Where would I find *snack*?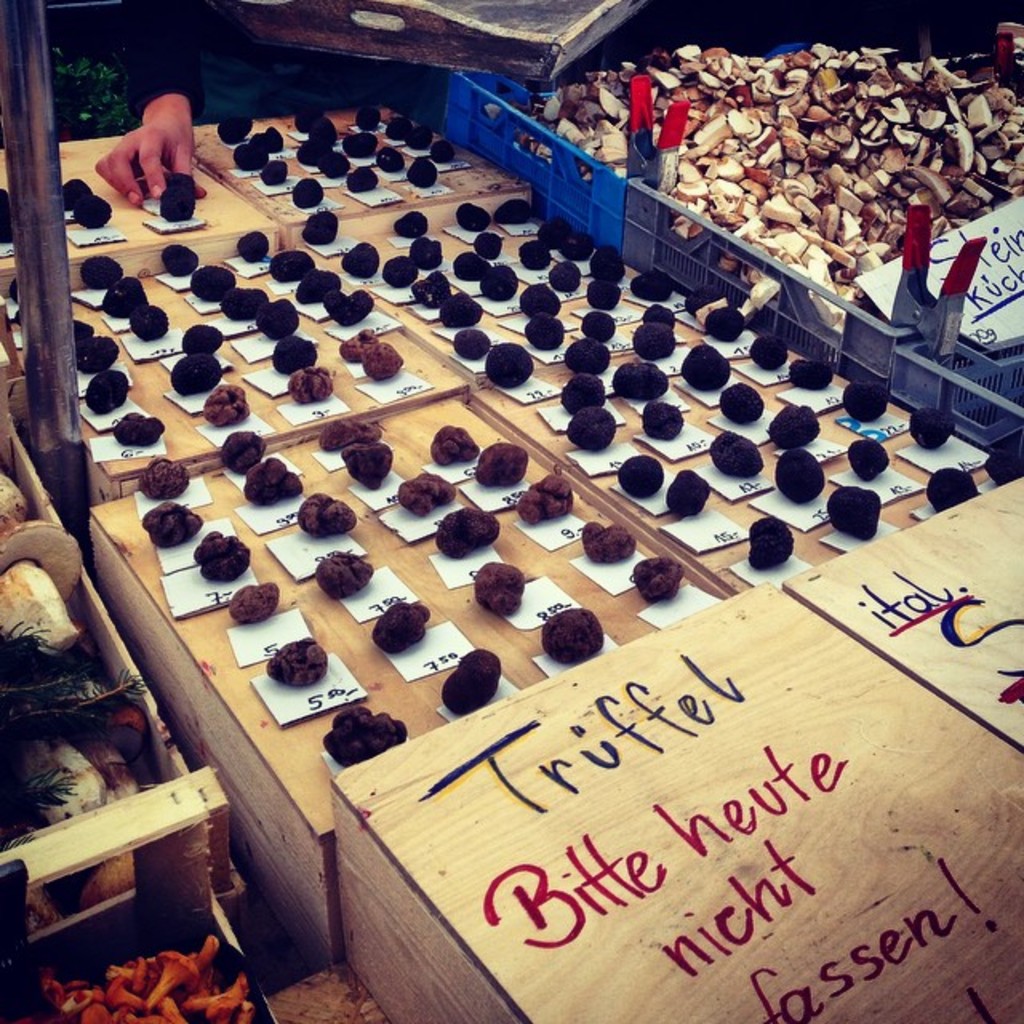
At region(520, 237, 555, 269).
